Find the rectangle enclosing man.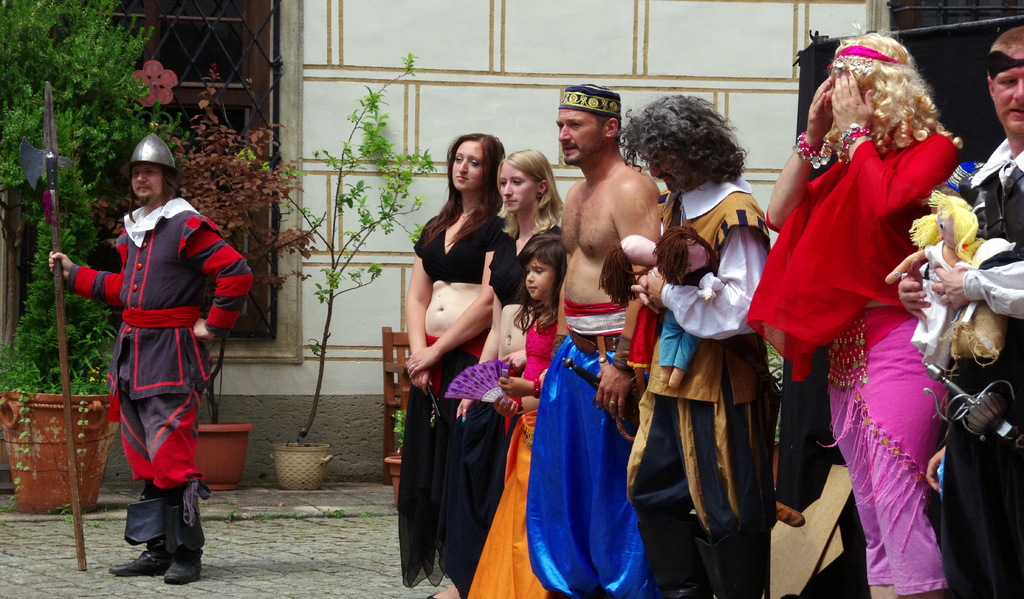
bbox=(883, 23, 1023, 598).
